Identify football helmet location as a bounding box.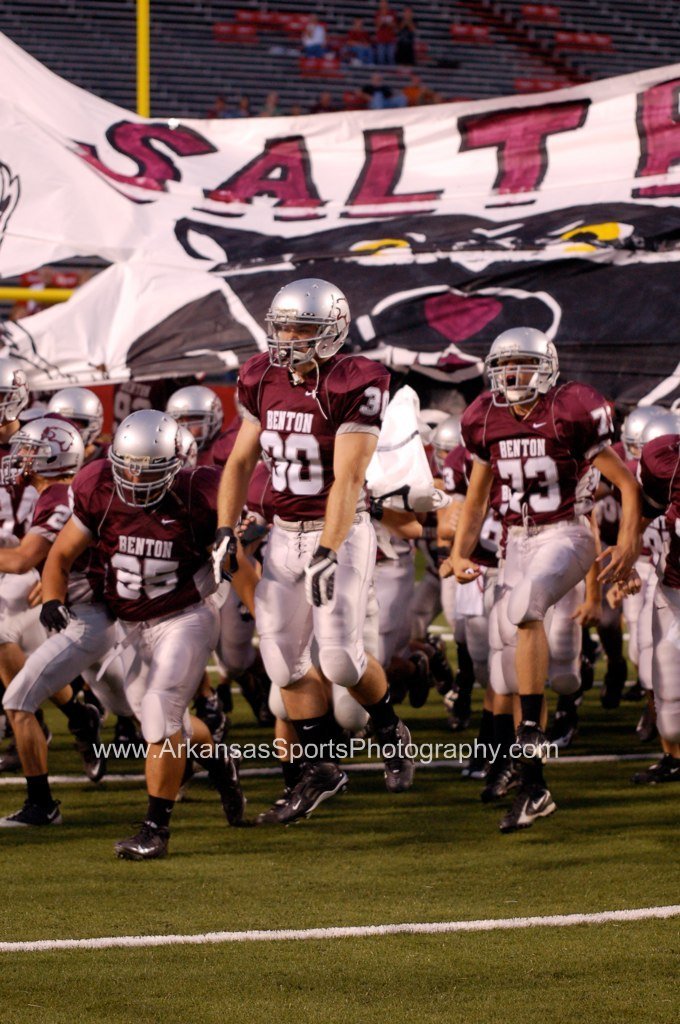
[162, 384, 229, 444].
